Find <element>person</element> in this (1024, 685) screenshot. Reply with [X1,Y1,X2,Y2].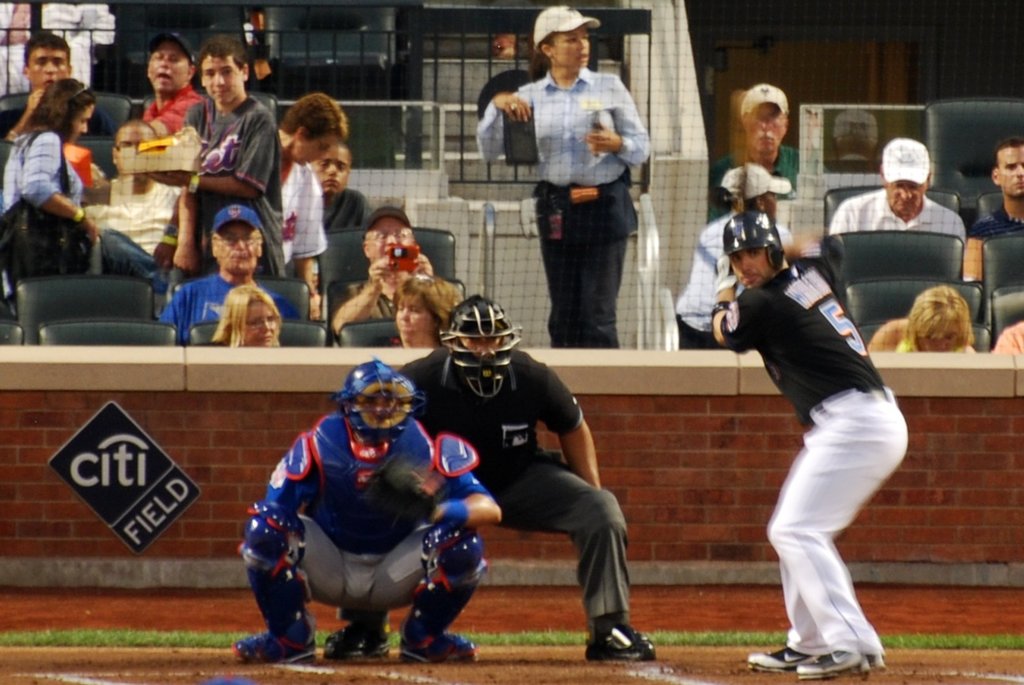
[865,284,973,355].
